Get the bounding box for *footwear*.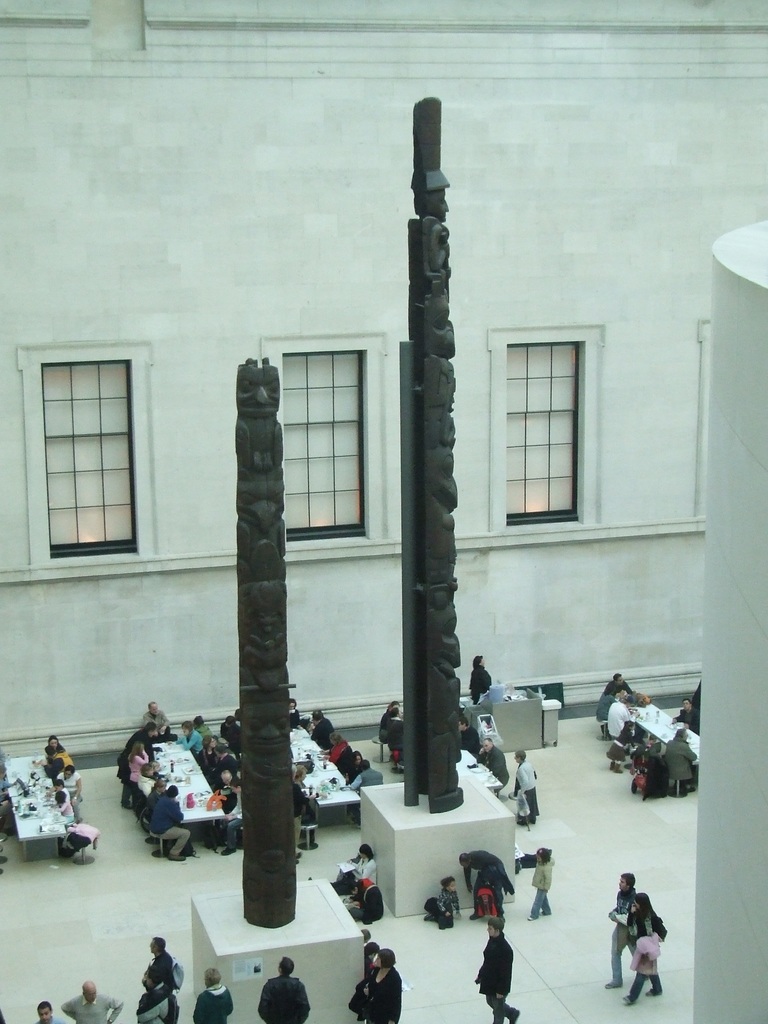
[left=0, top=851, right=8, bottom=865].
